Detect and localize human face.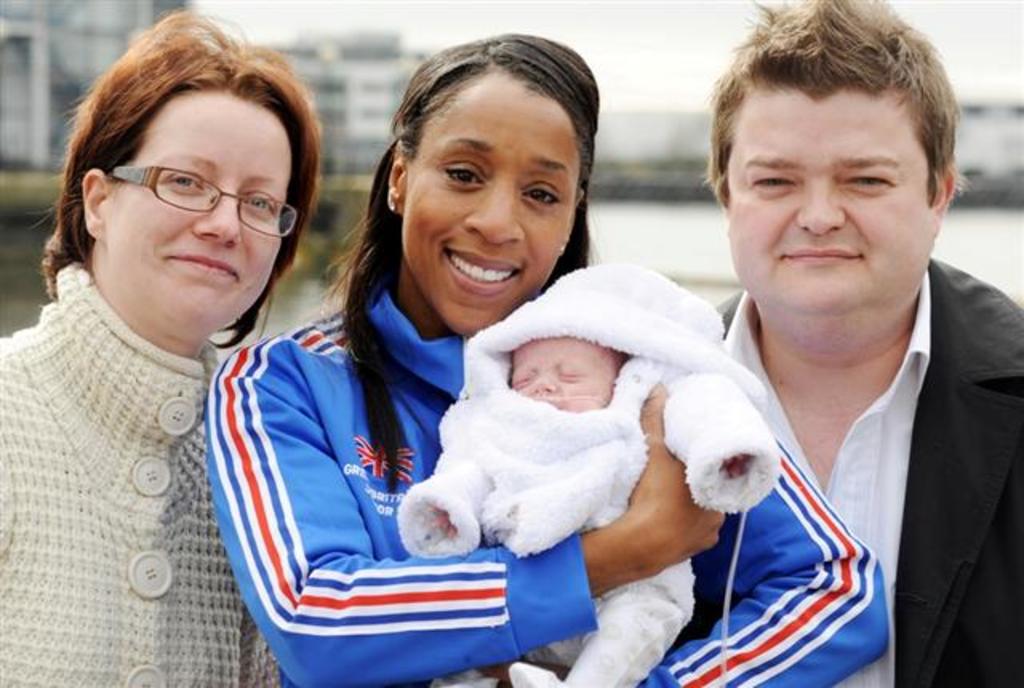
Localized at (x1=514, y1=338, x2=619, y2=411).
